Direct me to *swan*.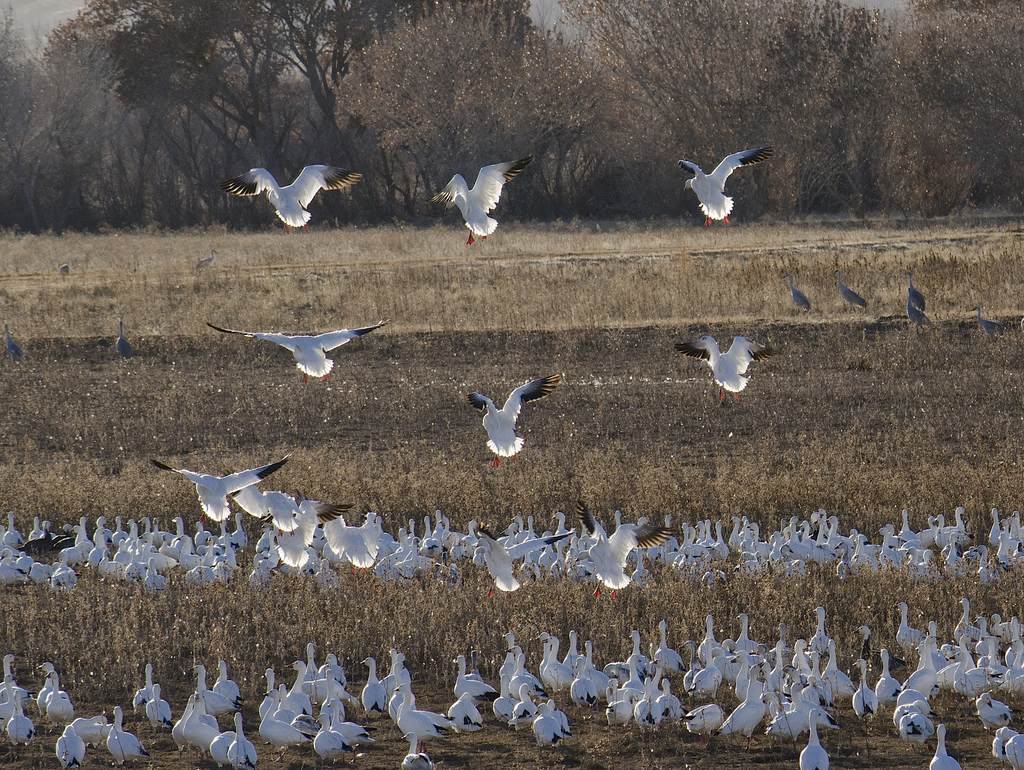
Direction: select_region(50, 550, 79, 588).
